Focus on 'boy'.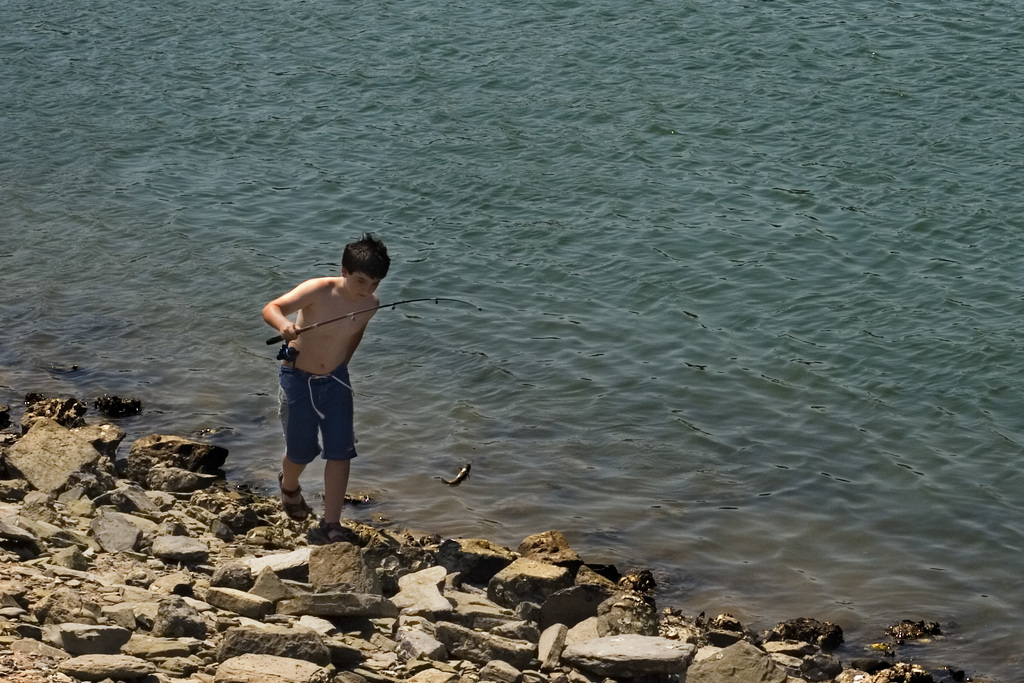
Focused at locate(236, 240, 394, 549).
